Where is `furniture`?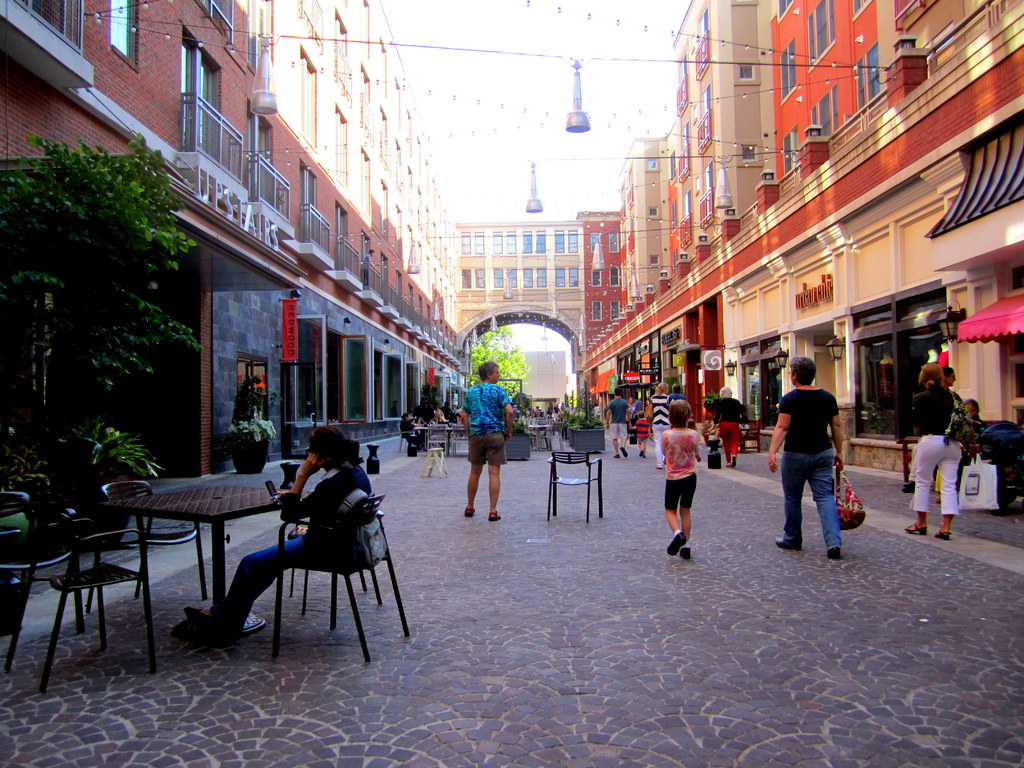
[83,482,207,622].
